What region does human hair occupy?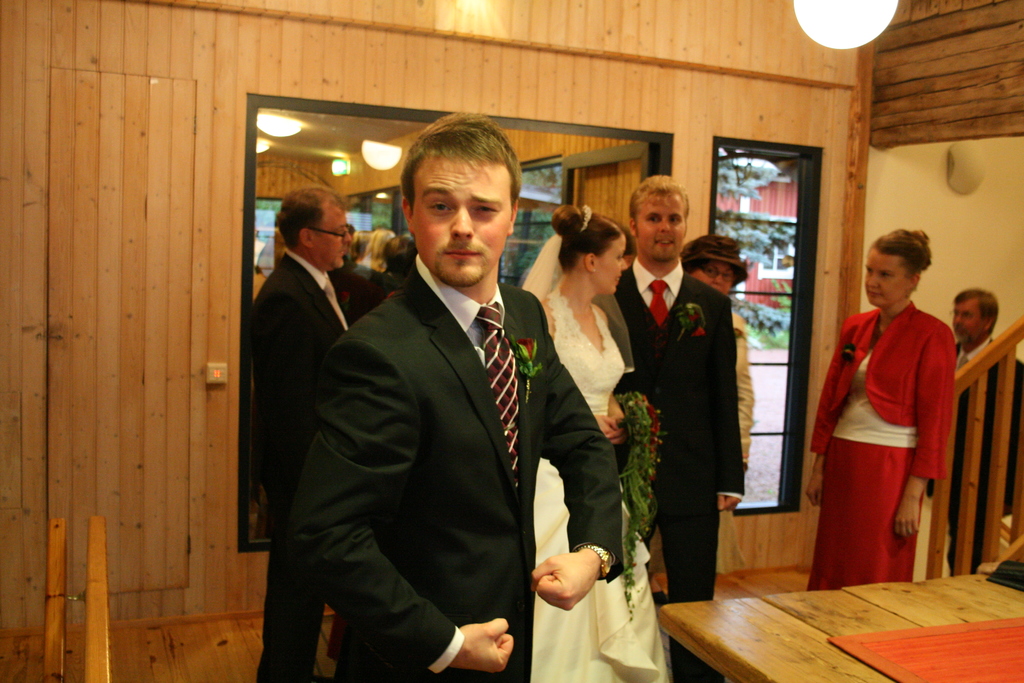
box=[398, 119, 525, 261].
